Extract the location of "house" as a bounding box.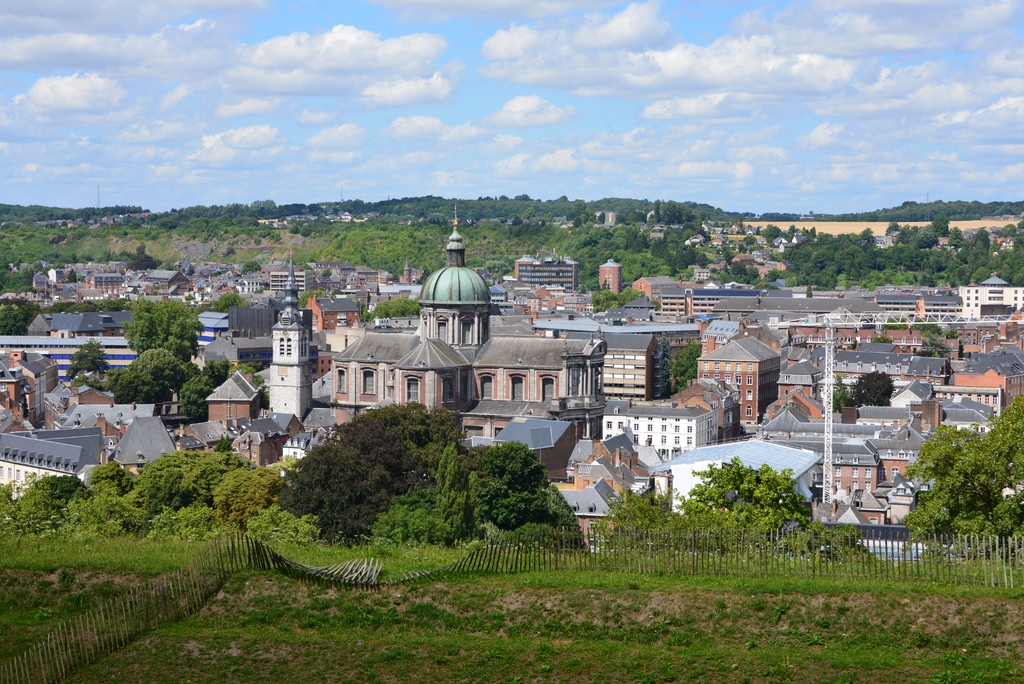
0/430/111/505.
